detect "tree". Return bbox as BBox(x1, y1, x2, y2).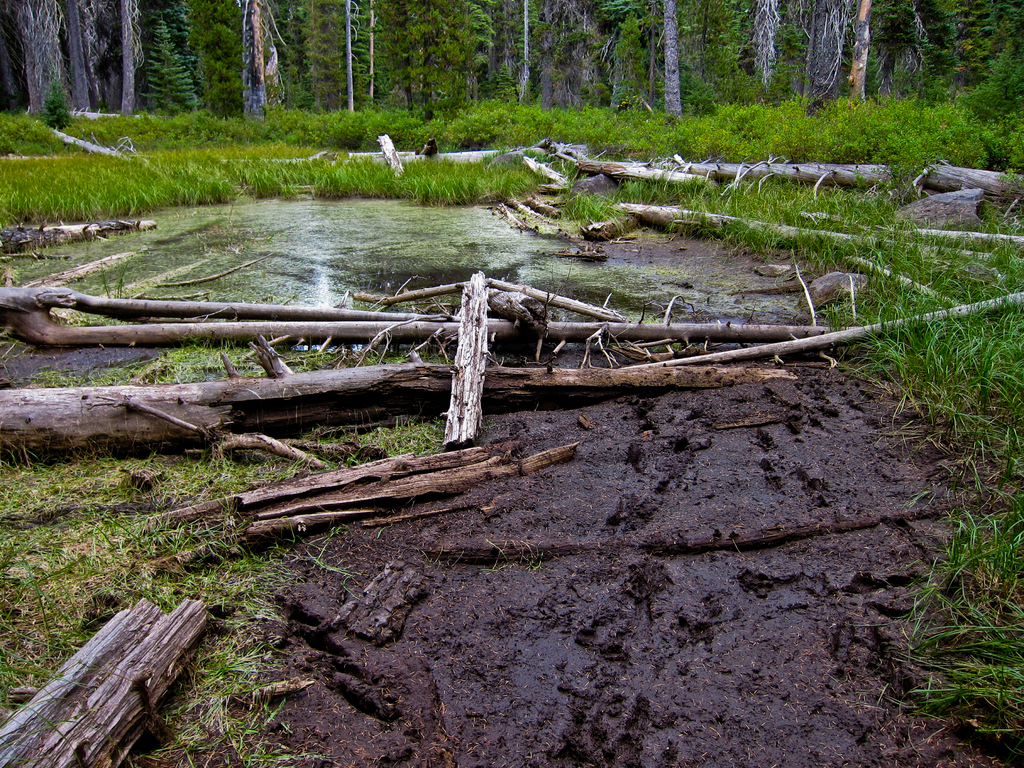
BBox(242, 0, 266, 124).
